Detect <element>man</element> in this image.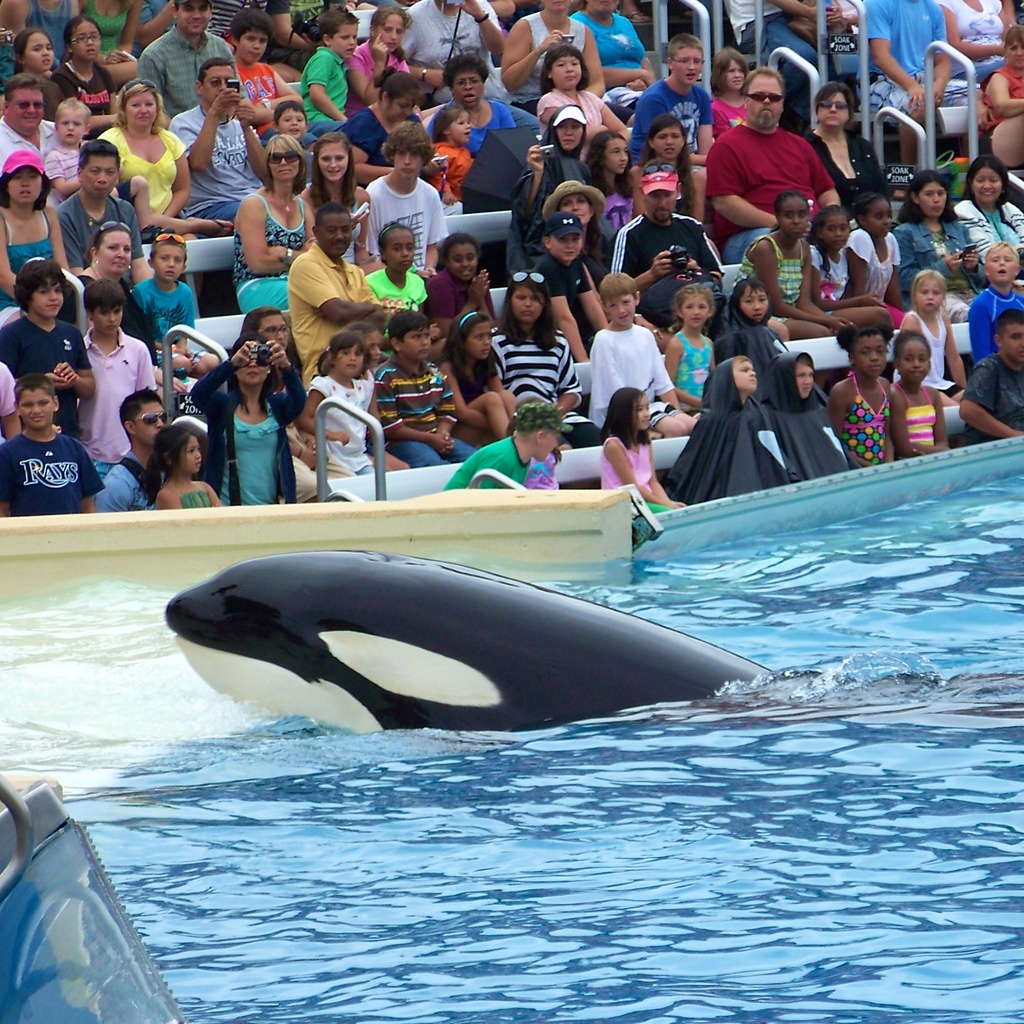
Detection: [44, 132, 175, 284].
